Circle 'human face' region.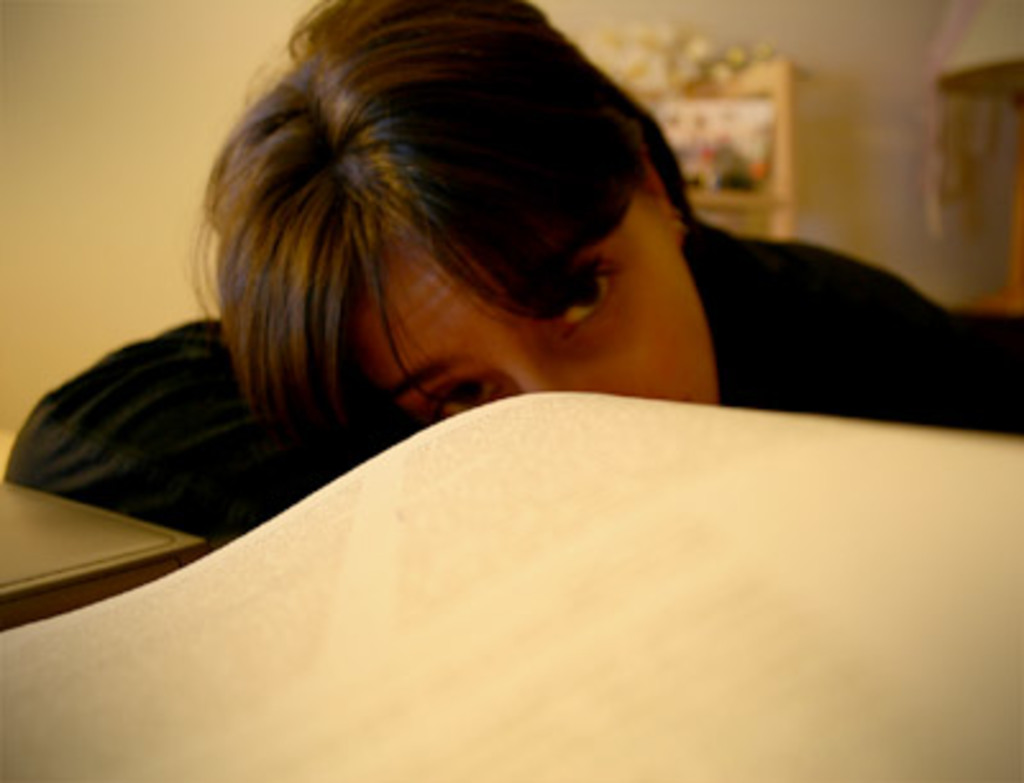
Region: region(379, 225, 717, 407).
